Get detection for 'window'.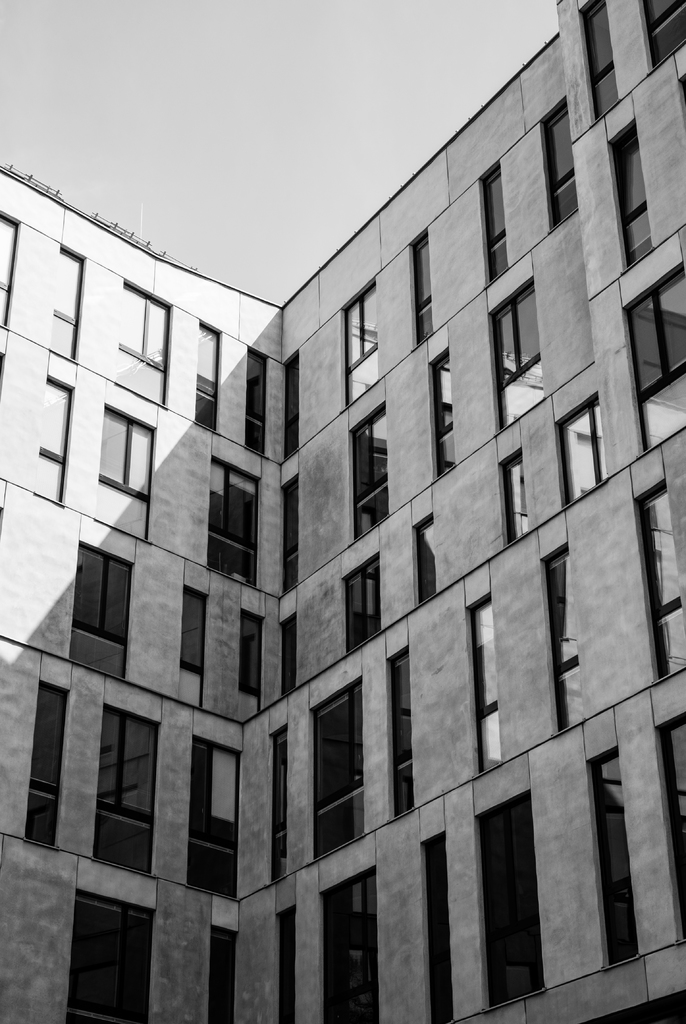
Detection: box(92, 404, 145, 543).
